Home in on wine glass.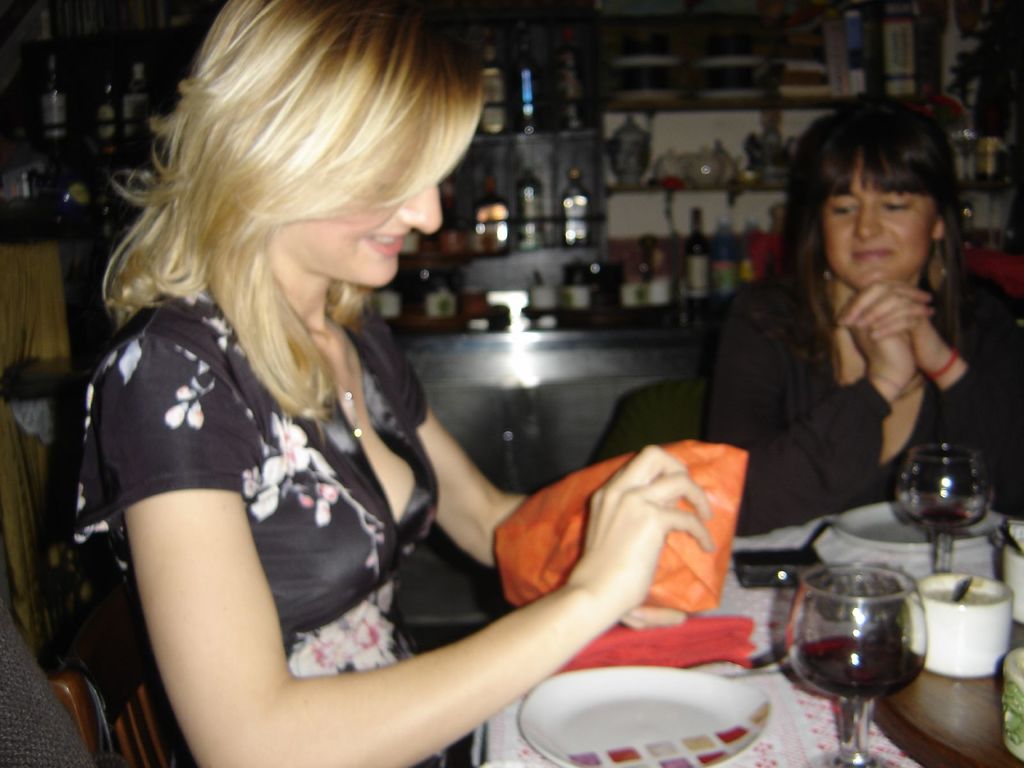
Homed in at {"x1": 897, "y1": 442, "x2": 996, "y2": 574}.
